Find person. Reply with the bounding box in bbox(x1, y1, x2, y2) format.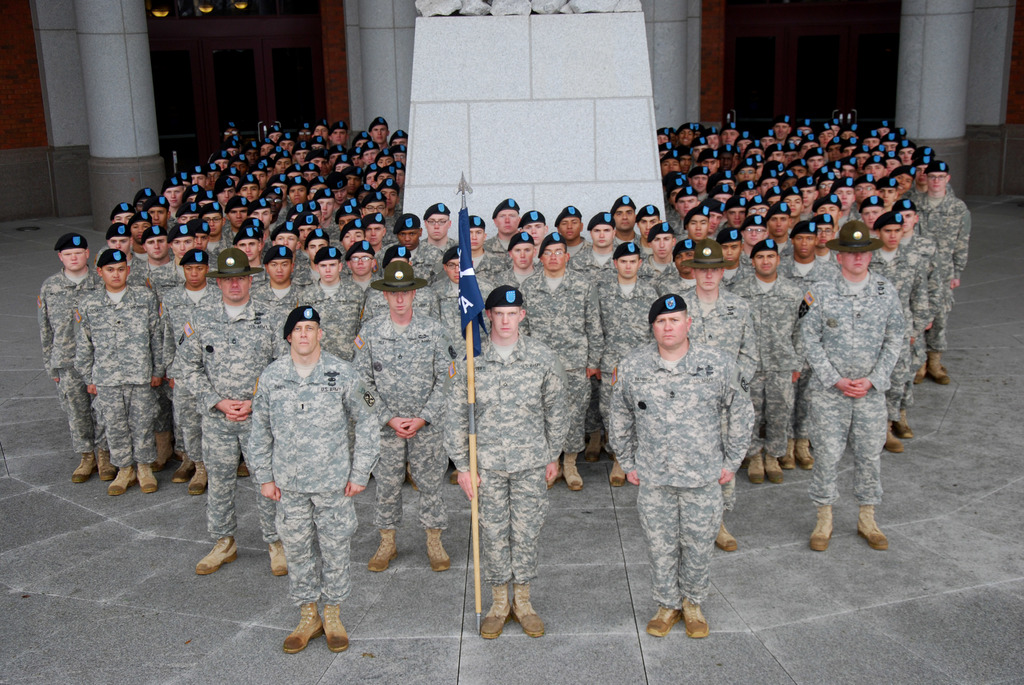
bbox(294, 124, 311, 139).
